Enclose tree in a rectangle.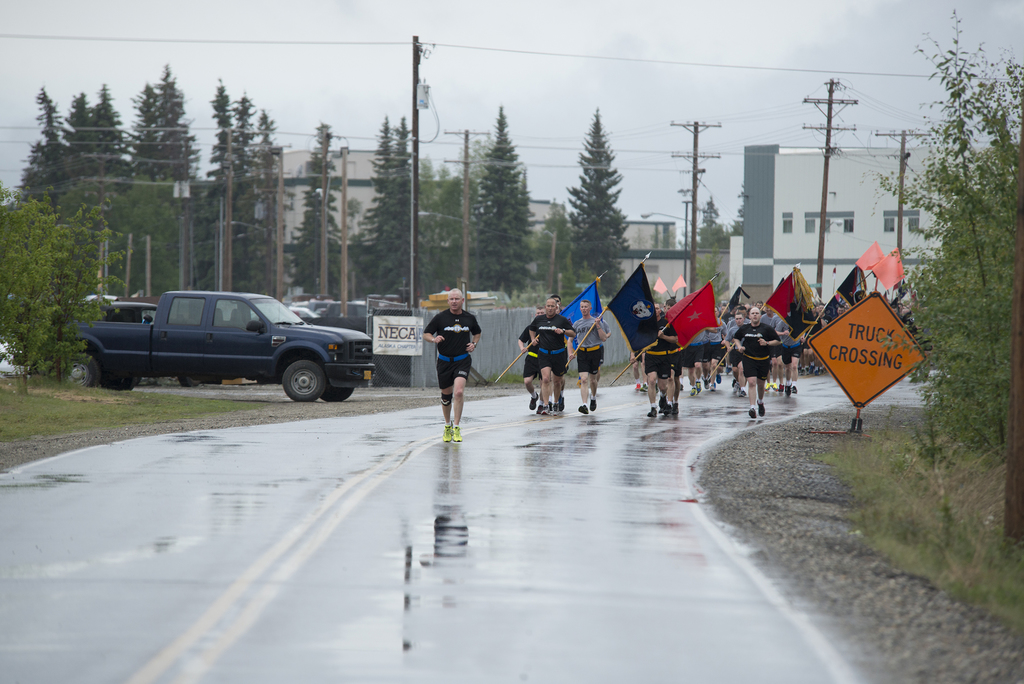
[left=250, top=100, right=289, bottom=284].
